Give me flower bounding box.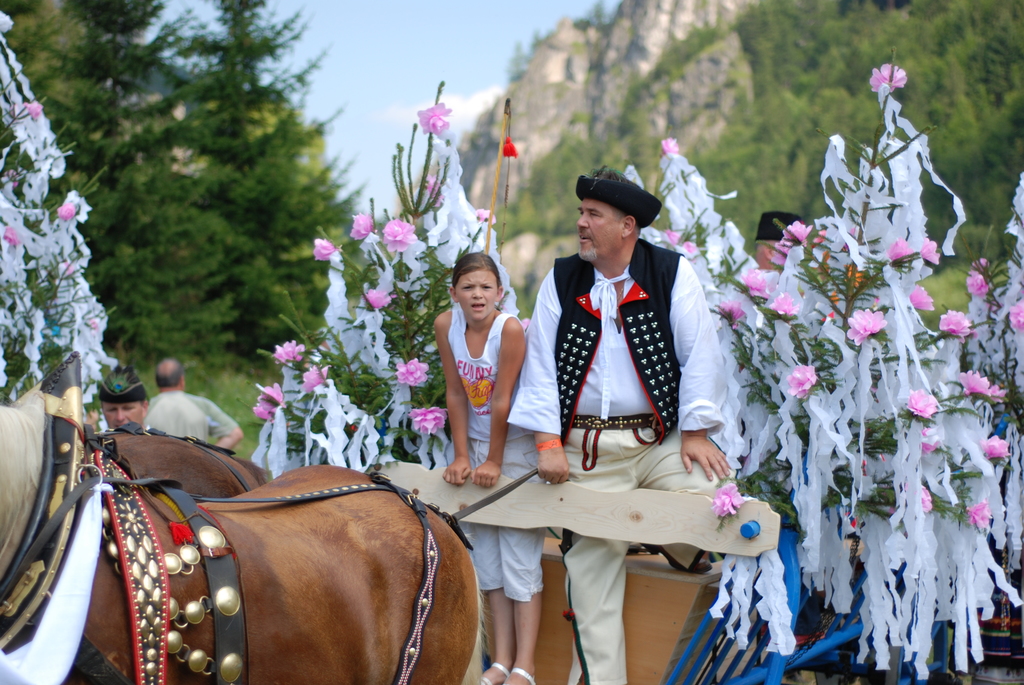
{"left": 904, "top": 387, "right": 936, "bottom": 418}.
